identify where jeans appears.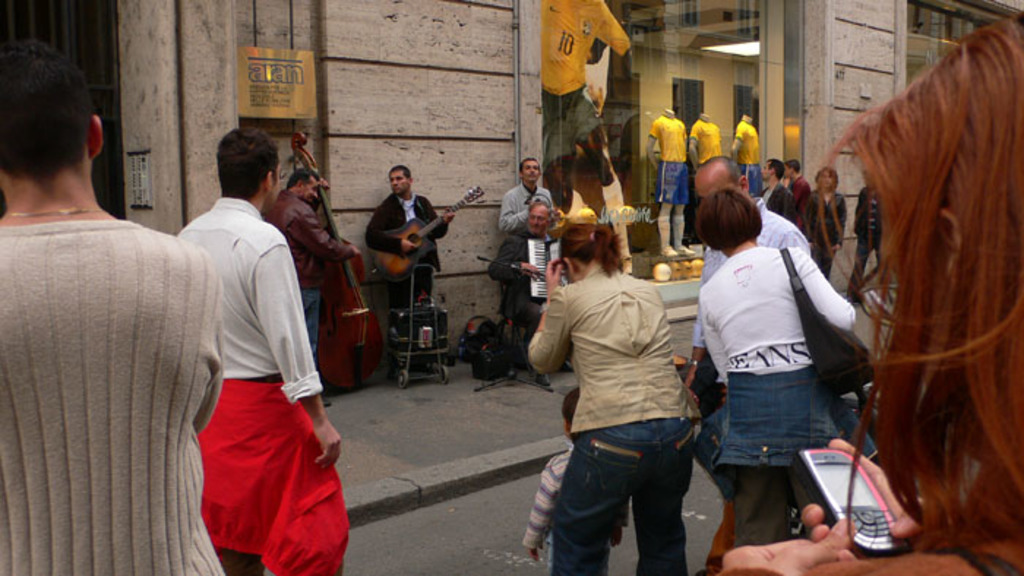
Appears at bbox(544, 421, 711, 569).
